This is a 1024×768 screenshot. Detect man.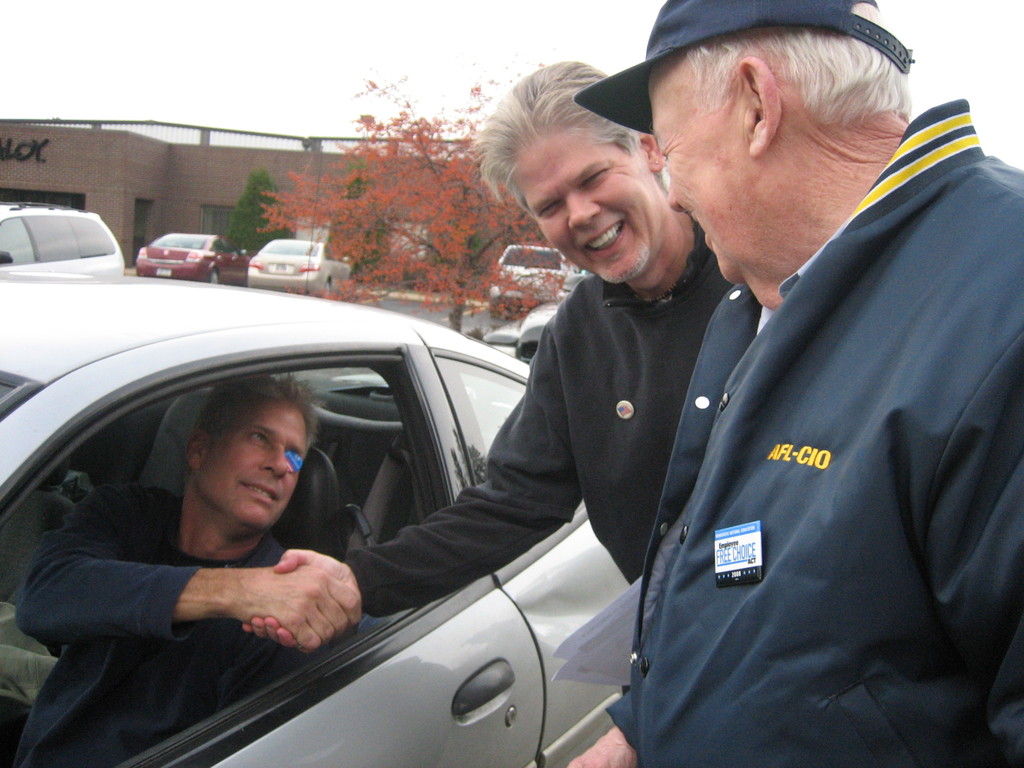
236 57 746 691.
